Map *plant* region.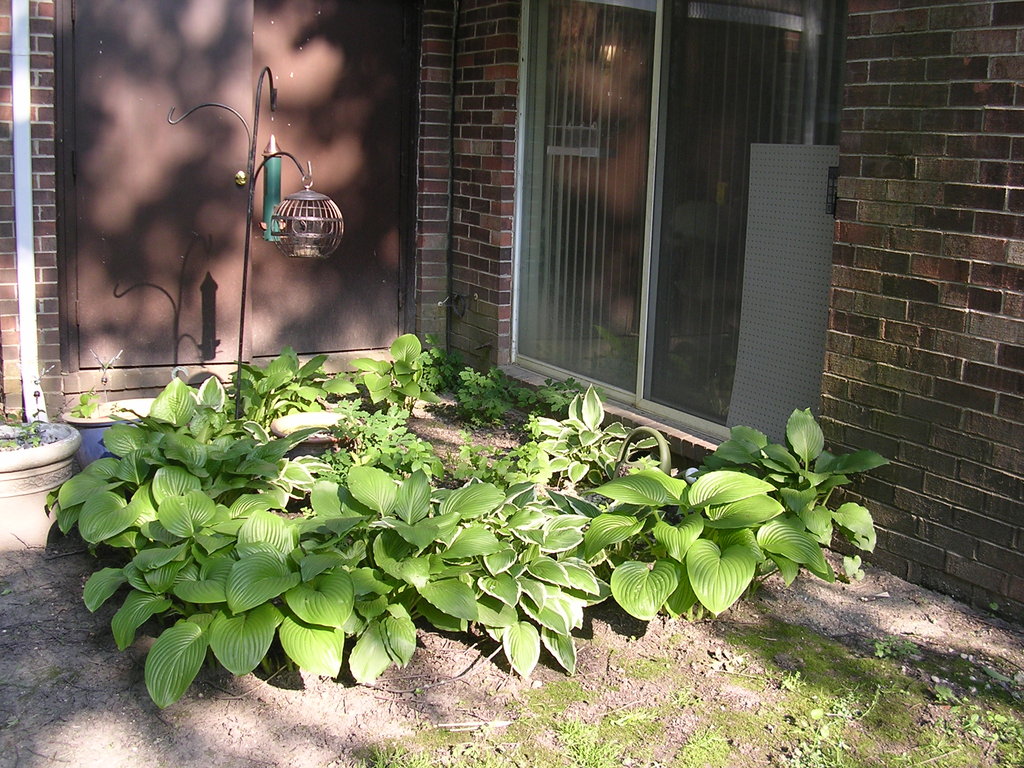
Mapped to 620, 641, 680, 680.
